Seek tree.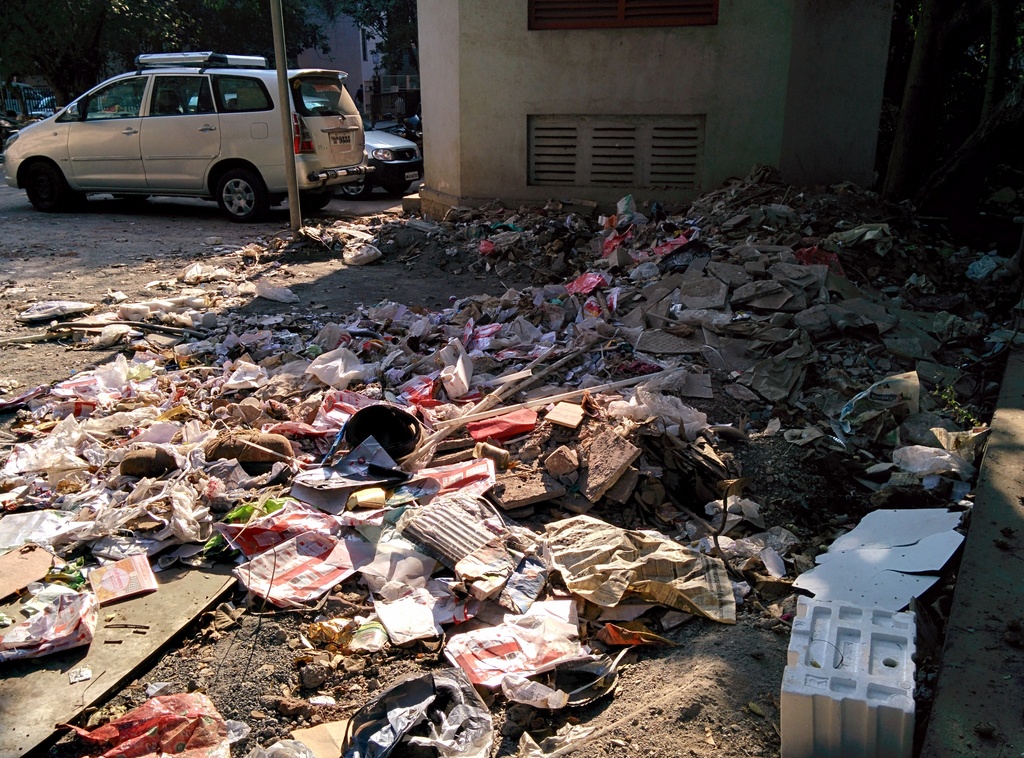
109, 0, 331, 69.
